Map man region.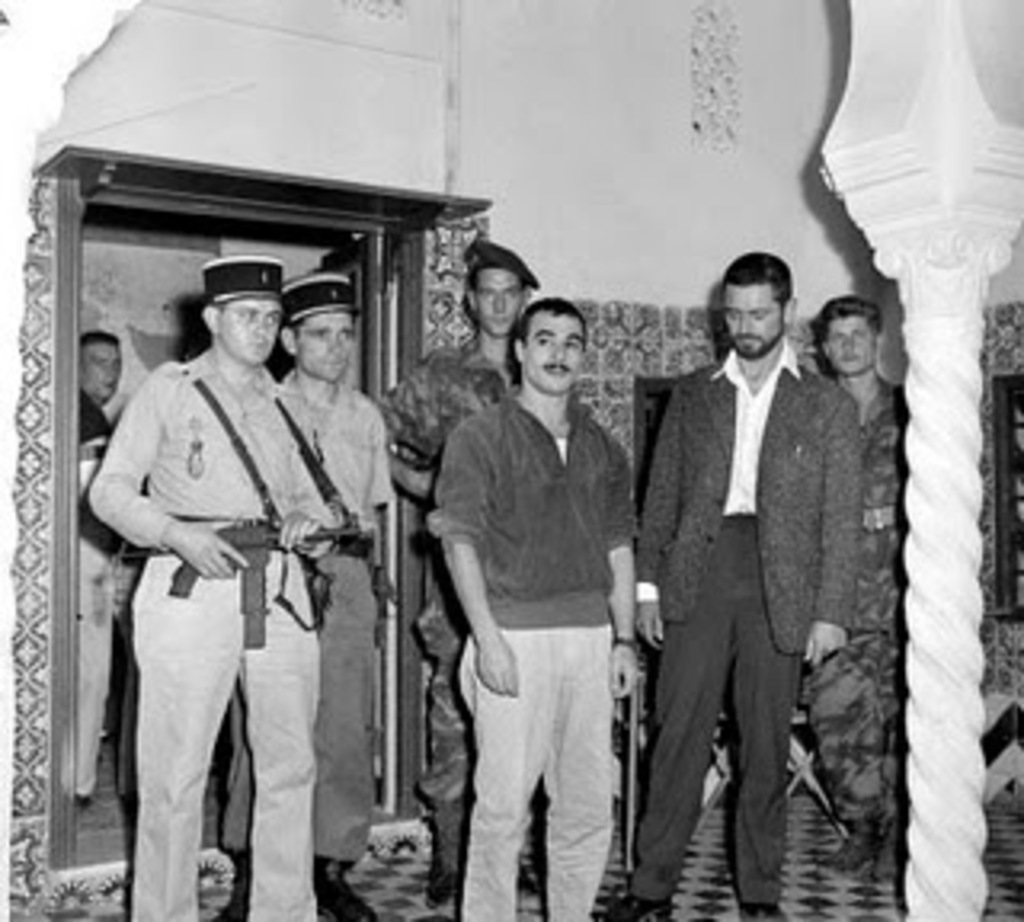
Mapped to <box>432,288,640,919</box>.
